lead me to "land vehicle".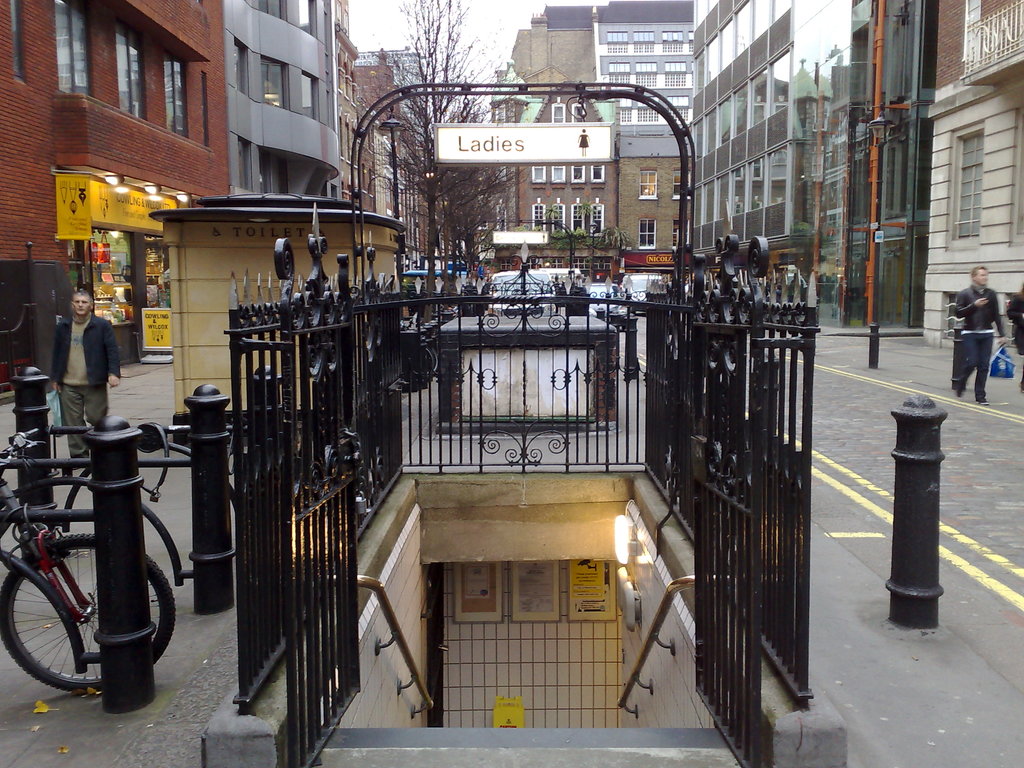
Lead to <box>596,282,642,331</box>.
